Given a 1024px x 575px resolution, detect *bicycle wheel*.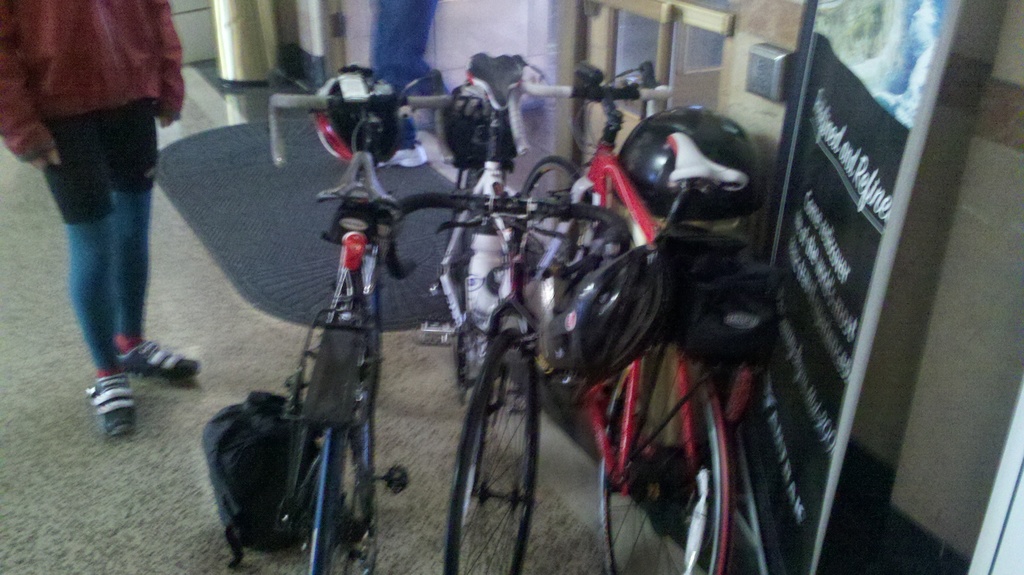
region(505, 154, 590, 349).
